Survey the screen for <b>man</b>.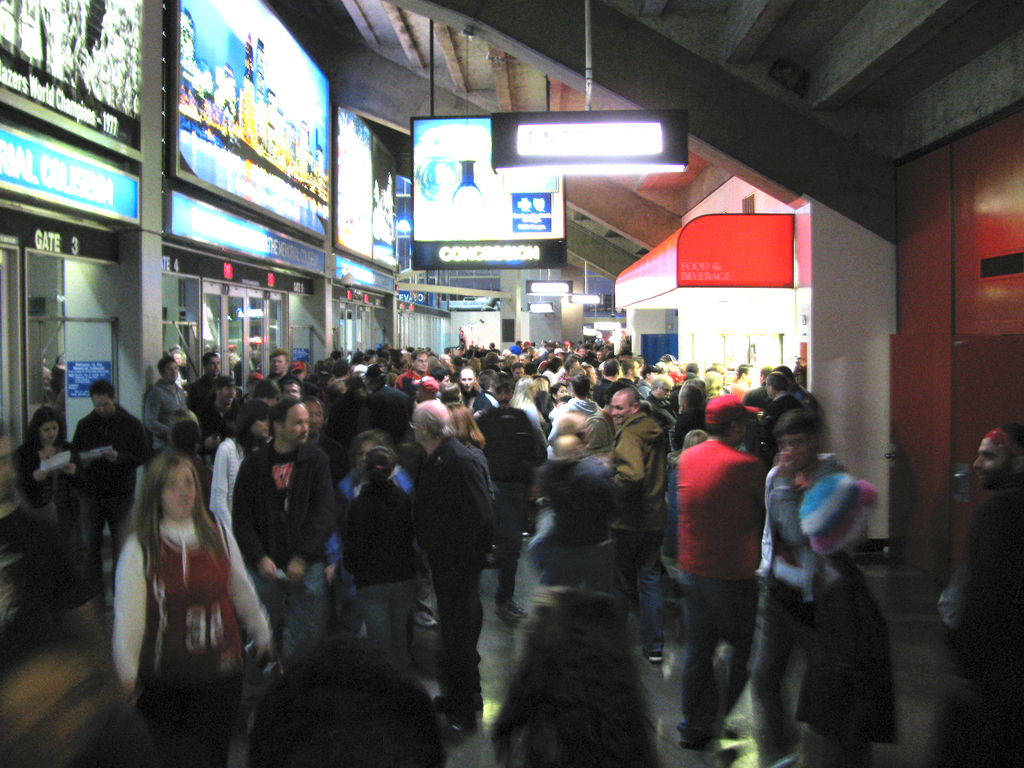
Survey found: bbox=[662, 382, 782, 743].
